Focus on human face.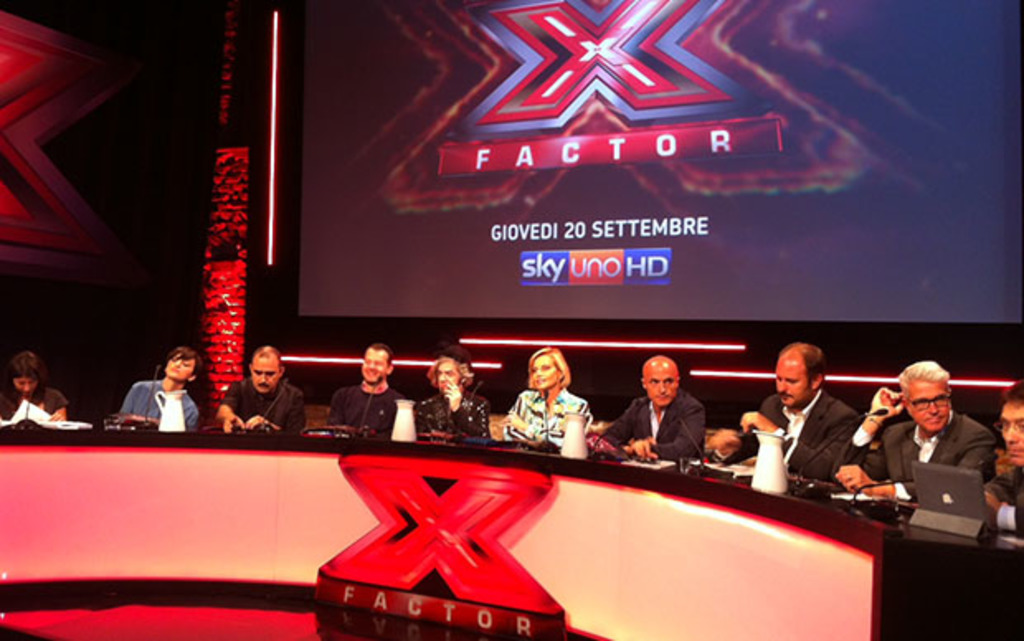
Focused at {"x1": 362, "y1": 350, "x2": 386, "y2": 385}.
